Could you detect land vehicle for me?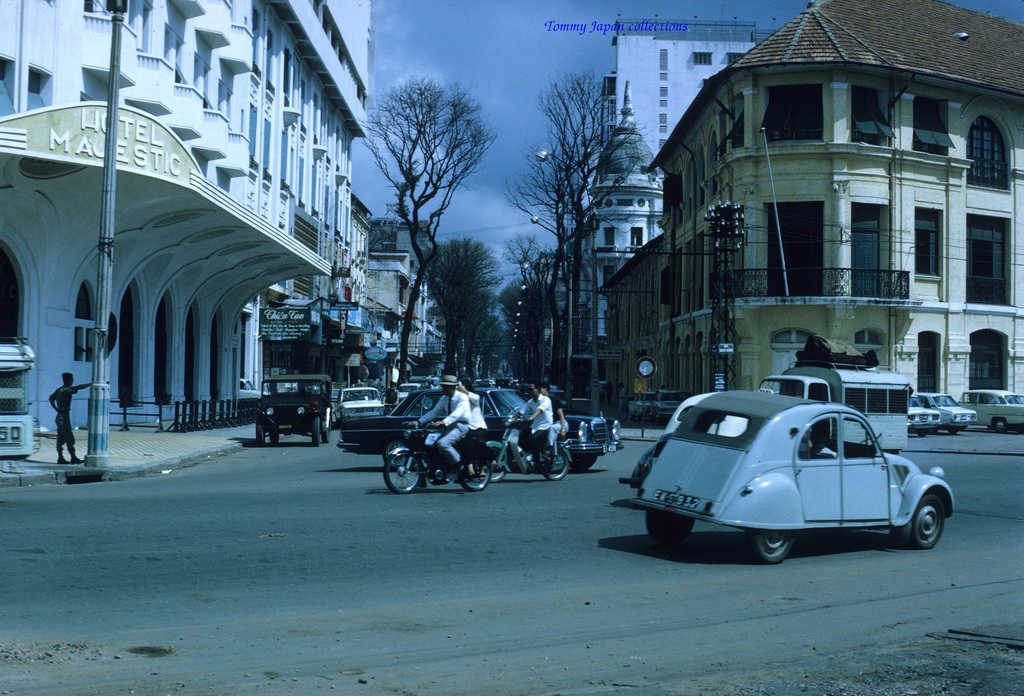
Detection result: x1=378 y1=433 x2=499 y2=490.
